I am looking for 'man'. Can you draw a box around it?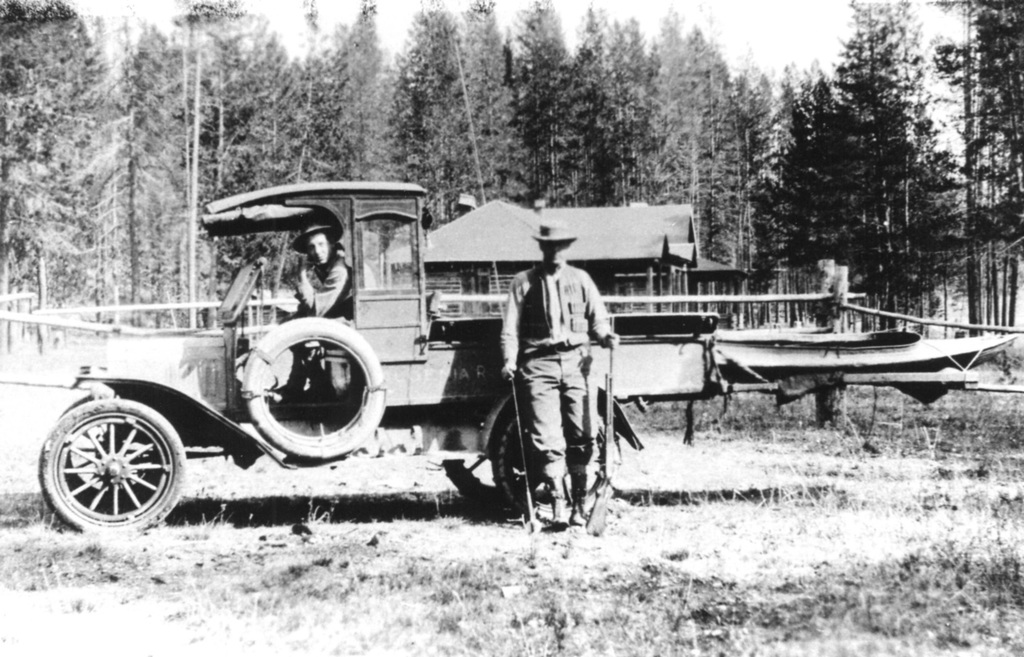
Sure, the bounding box is {"x1": 483, "y1": 238, "x2": 634, "y2": 529}.
